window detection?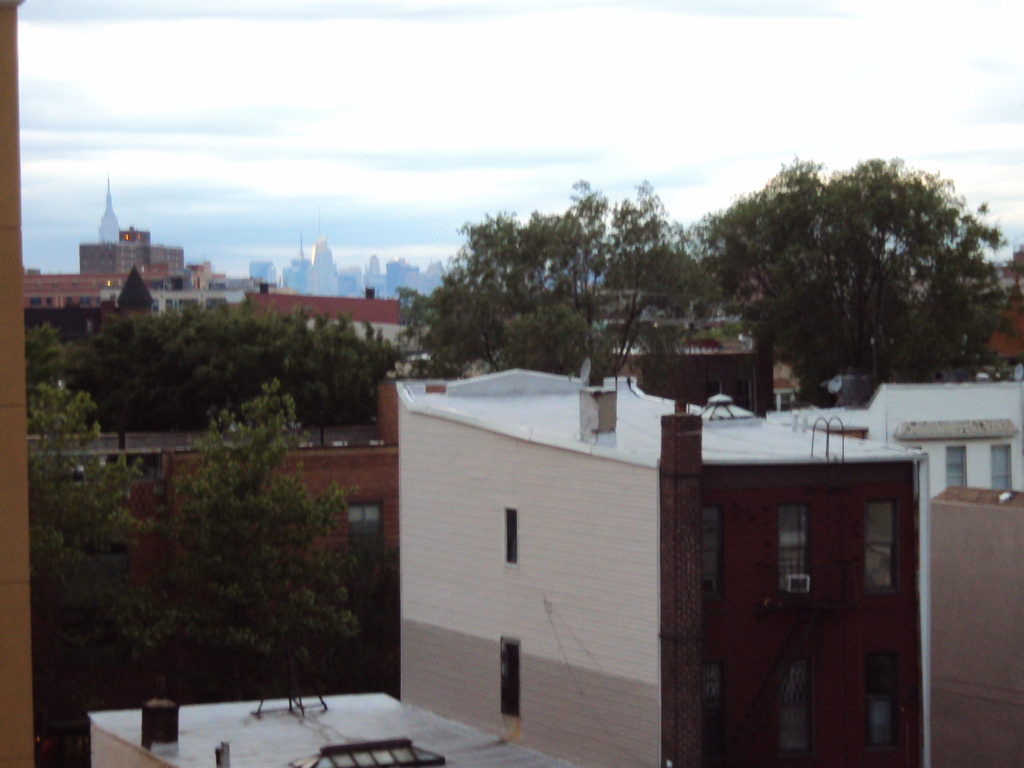
772,659,820,756
